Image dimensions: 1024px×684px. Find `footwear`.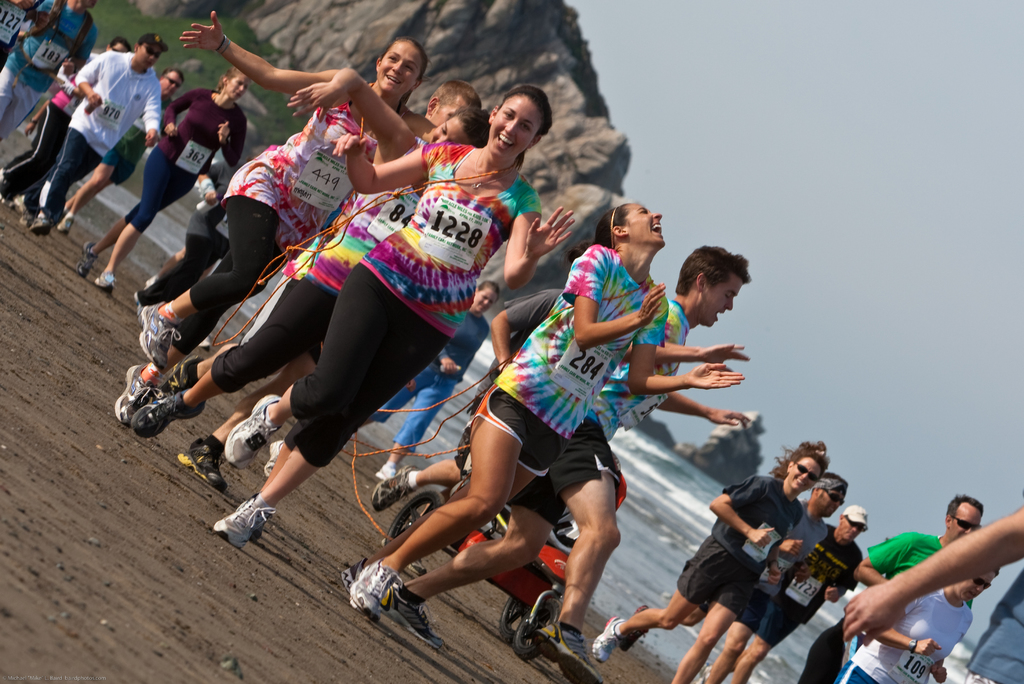
[left=266, top=439, right=281, bottom=476].
